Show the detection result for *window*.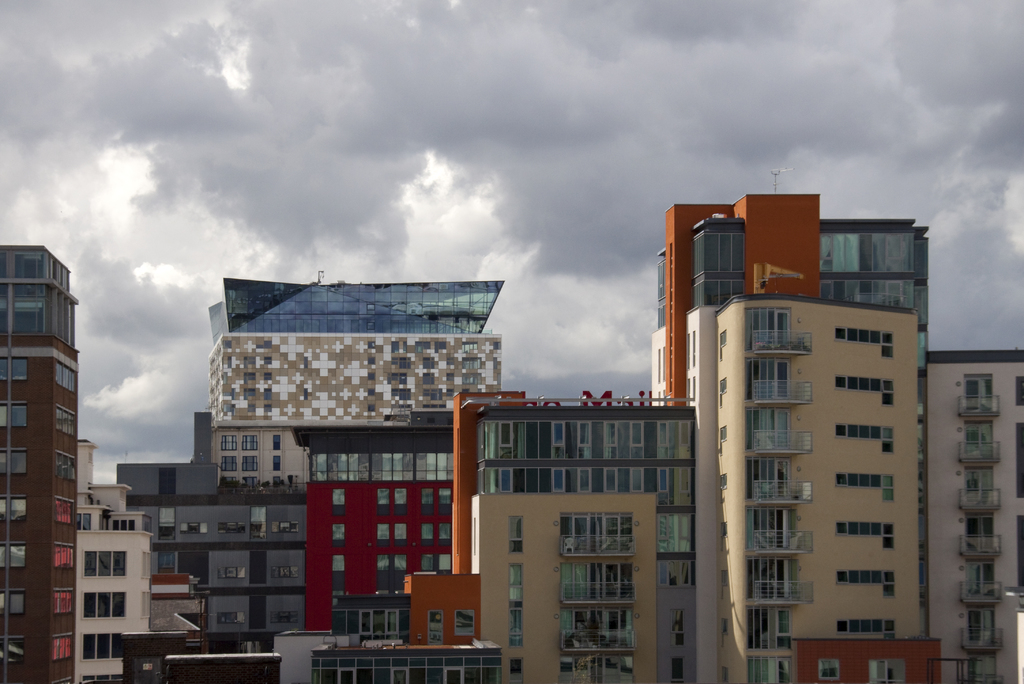
(748, 656, 794, 683).
